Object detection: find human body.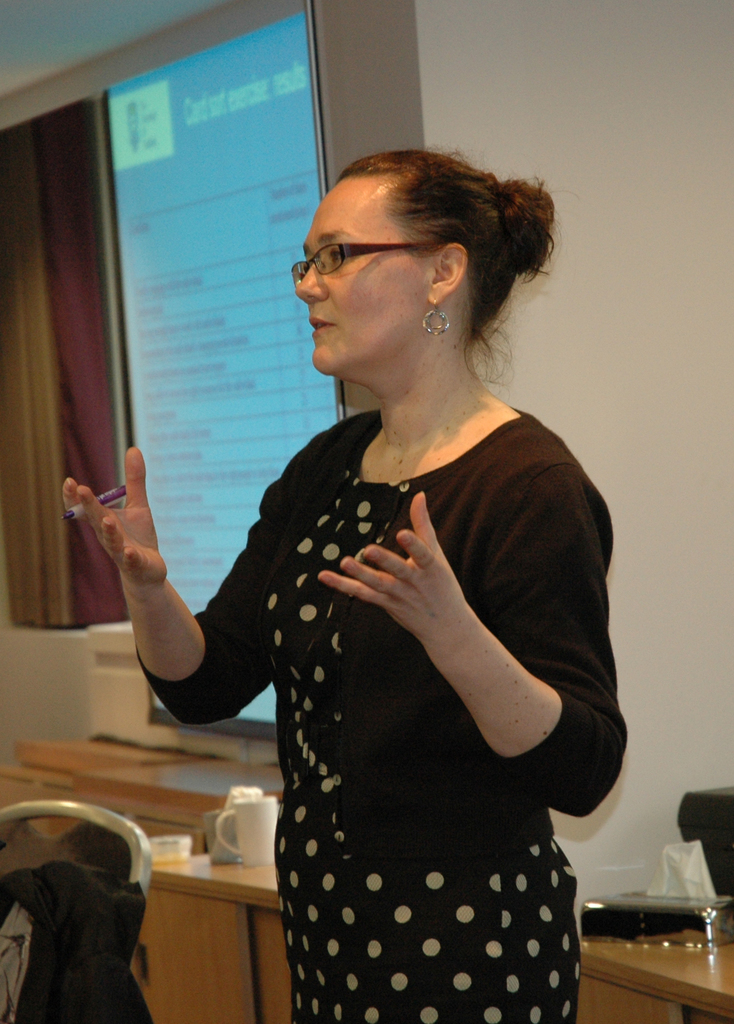
rect(144, 225, 599, 1023).
